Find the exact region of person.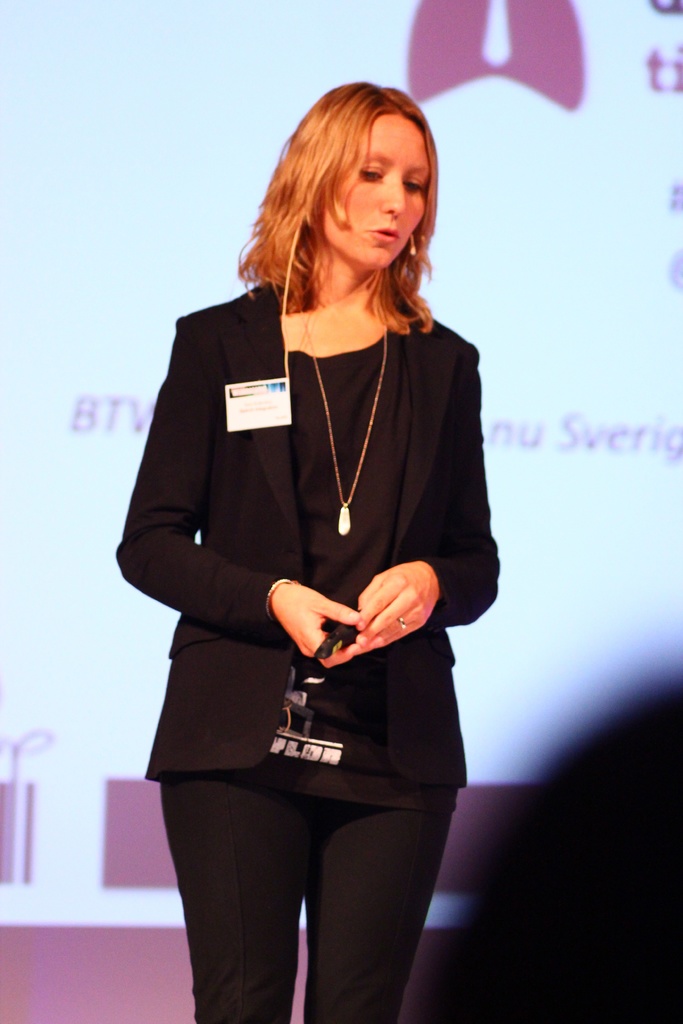
Exact region: x1=111 y1=74 x2=498 y2=1023.
